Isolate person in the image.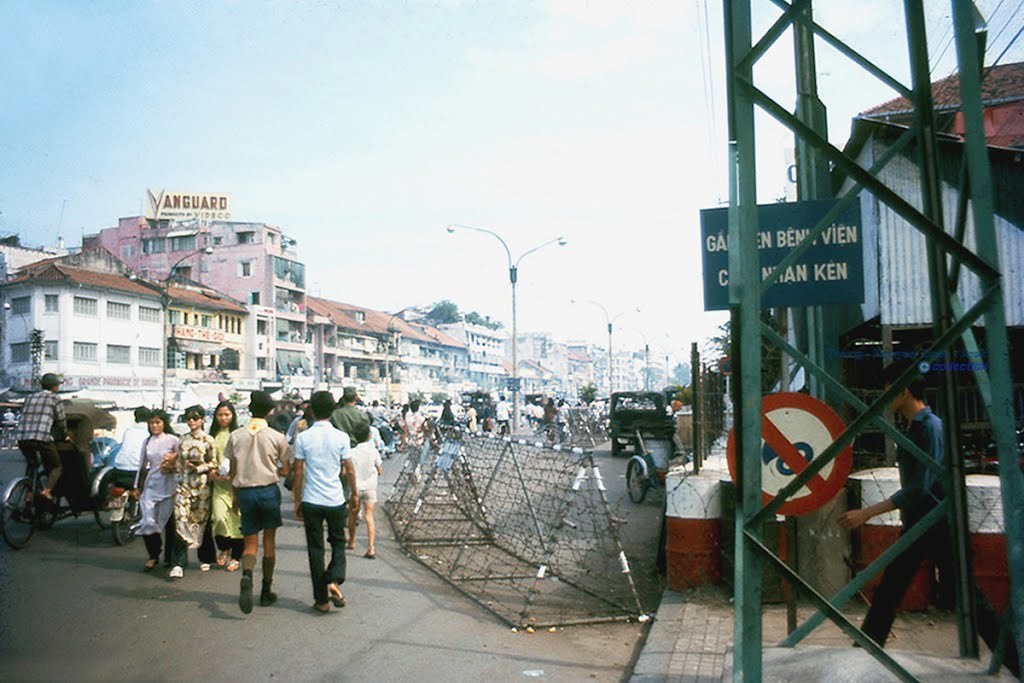
Isolated region: bbox(6, 365, 69, 504).
